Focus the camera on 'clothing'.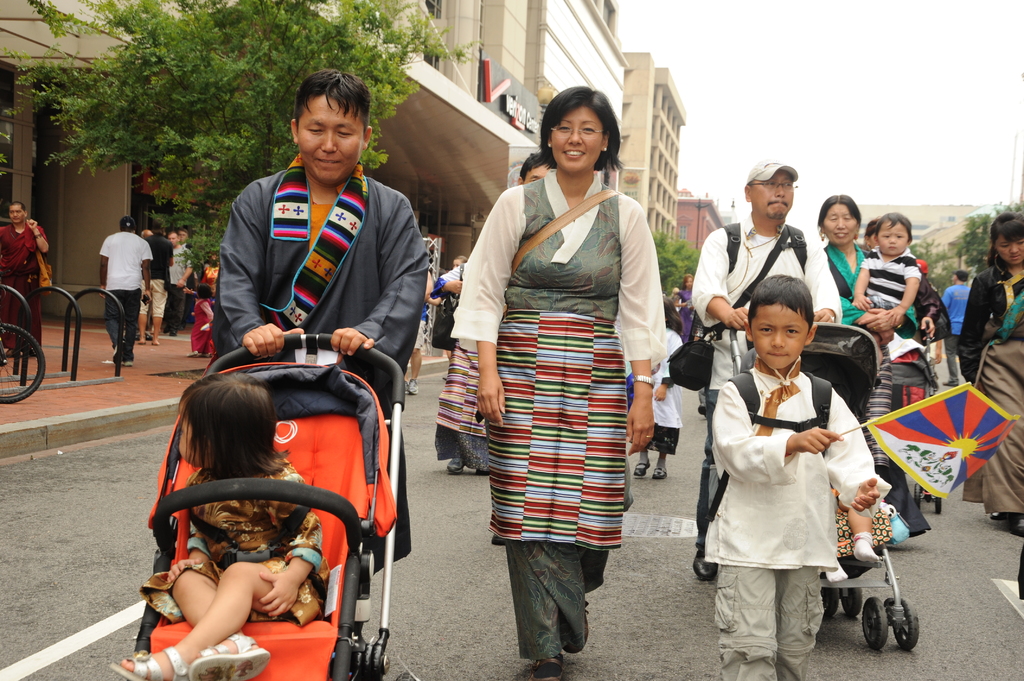
Focus region: 443, 163, 666, 664.
